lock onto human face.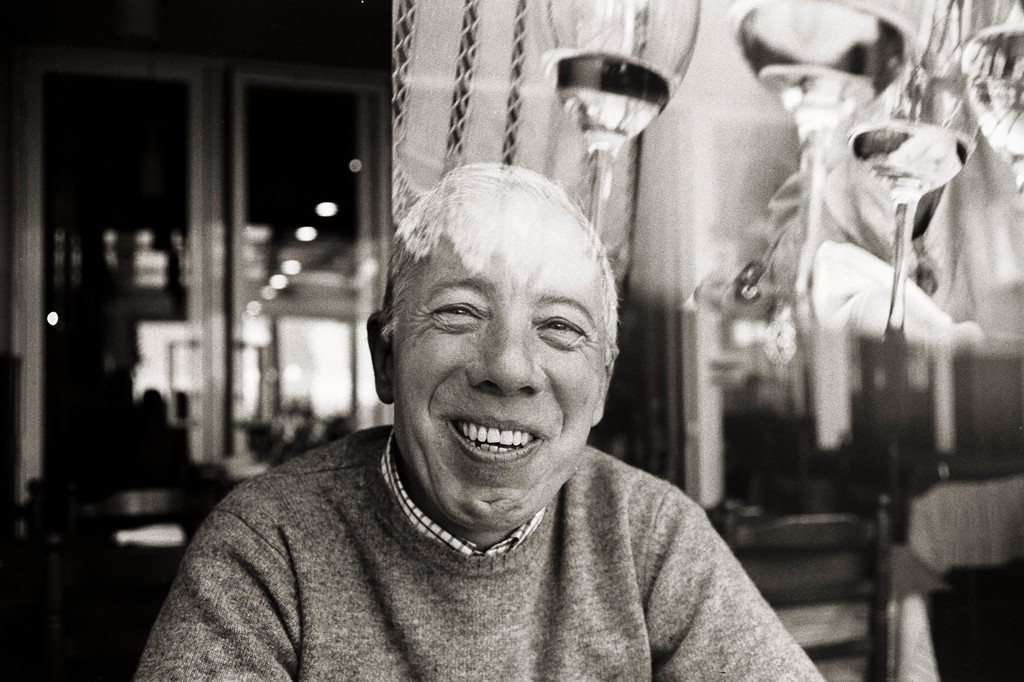
Locked: x1=388, y1=218, x2=607, y2=530.
